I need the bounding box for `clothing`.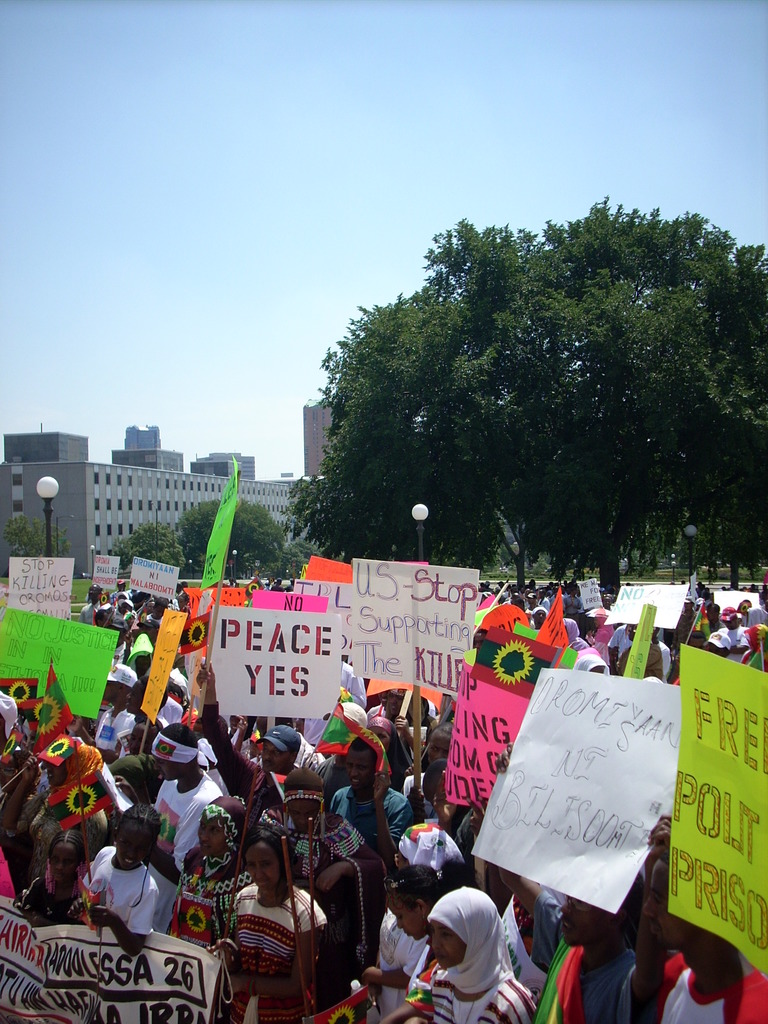
Here it is: box=[92, 664, 141, 694].
